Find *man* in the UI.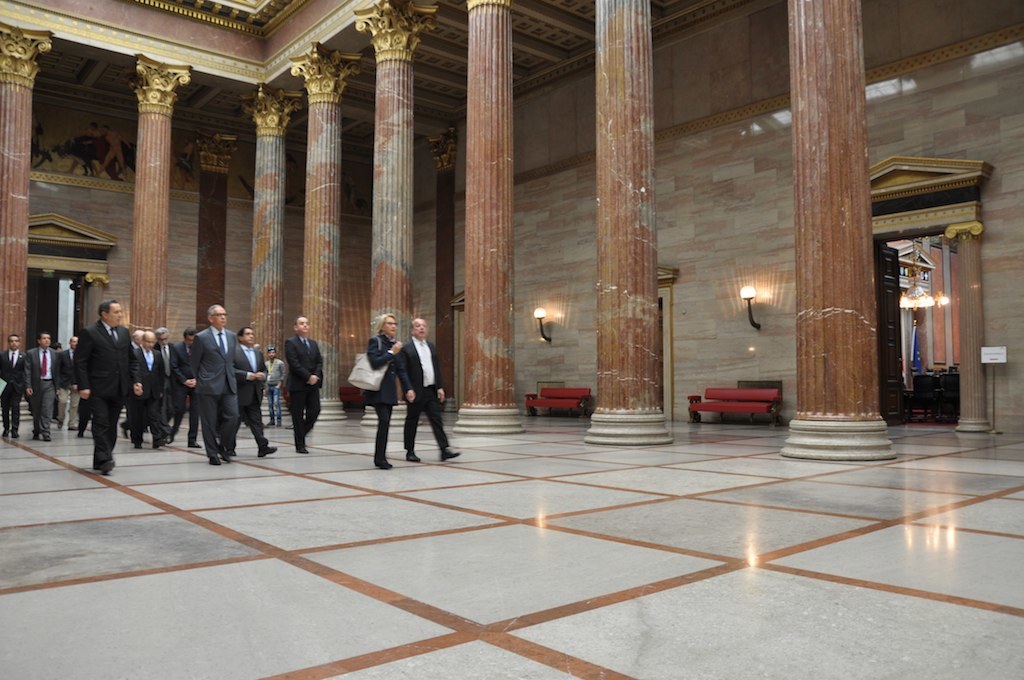
UI element at detection(147, 326, 183, 441).
